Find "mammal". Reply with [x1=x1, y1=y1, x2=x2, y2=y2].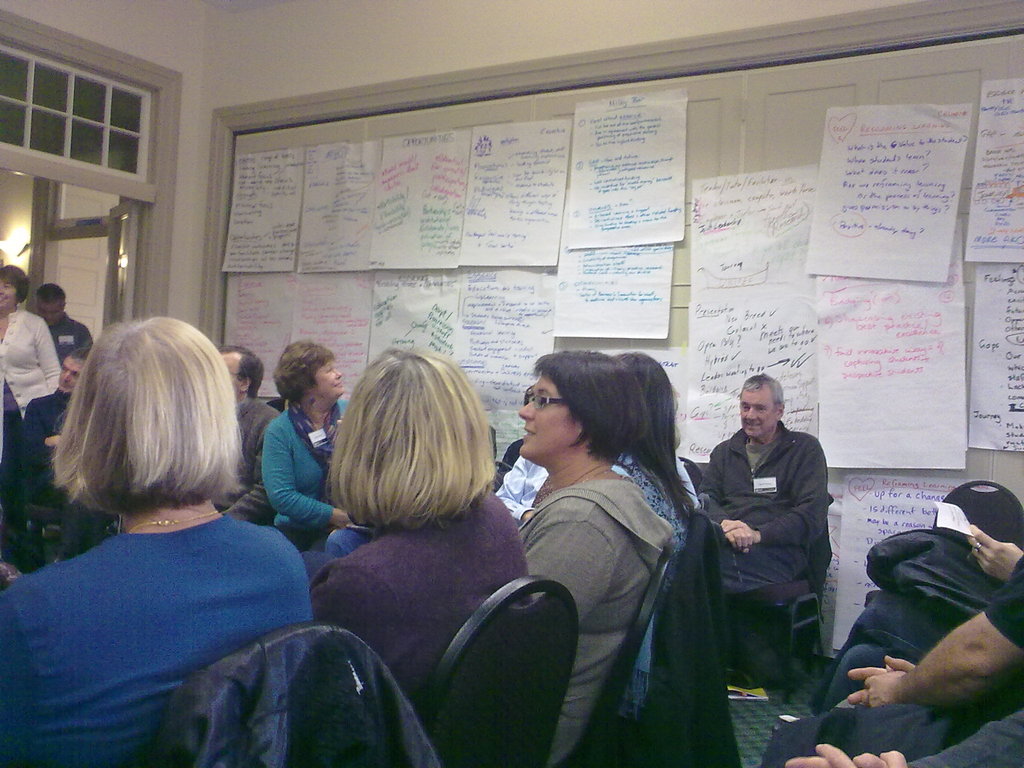
[x1=697, y1=369, x2=831, y2=688].
